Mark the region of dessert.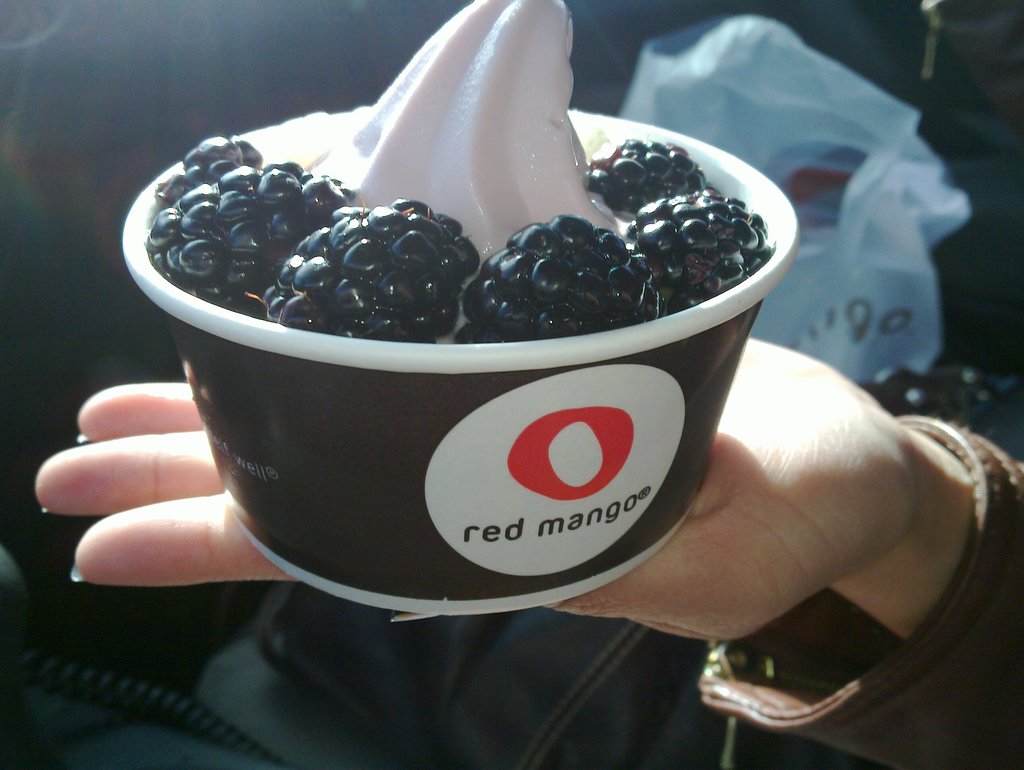
Region: Rect(147, 0, 768, 340).
